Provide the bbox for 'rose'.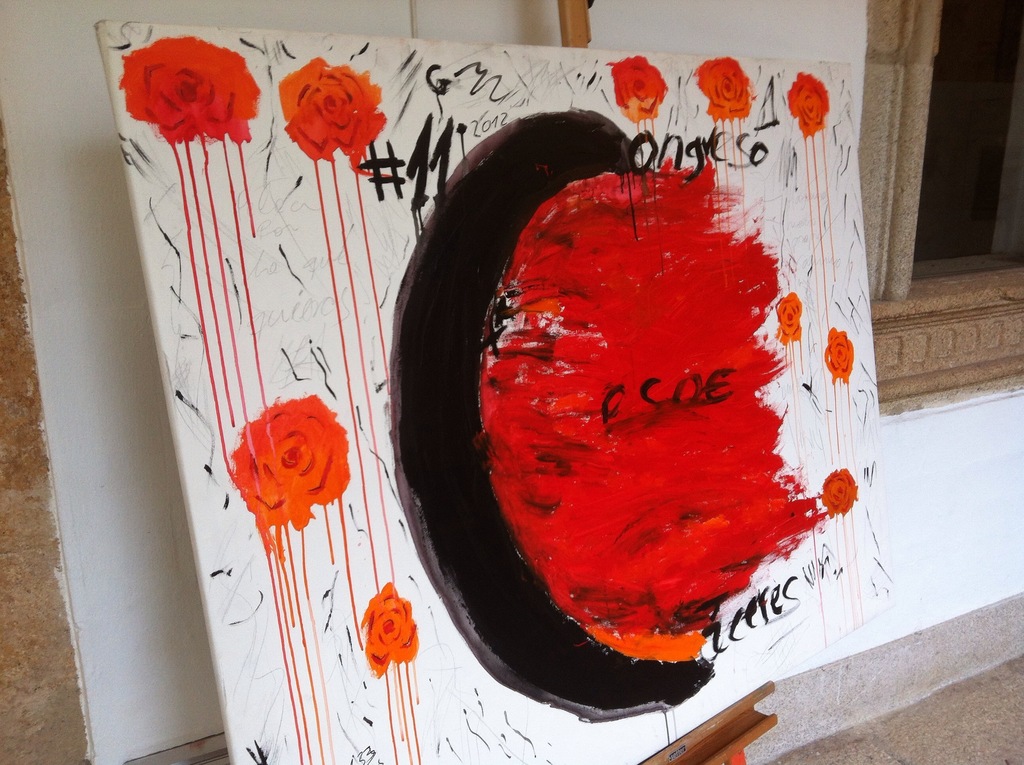
x1=692 y1=56 x2=752 y2=123.
